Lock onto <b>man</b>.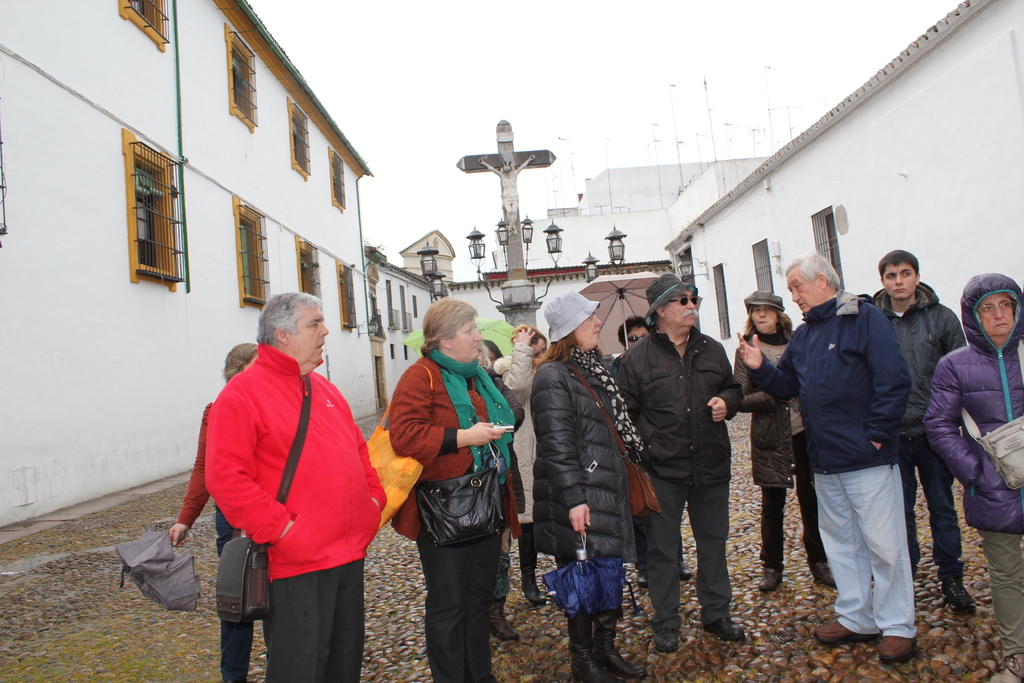
Locked: (x1=193, y1=275, x2=388, y2=679).
